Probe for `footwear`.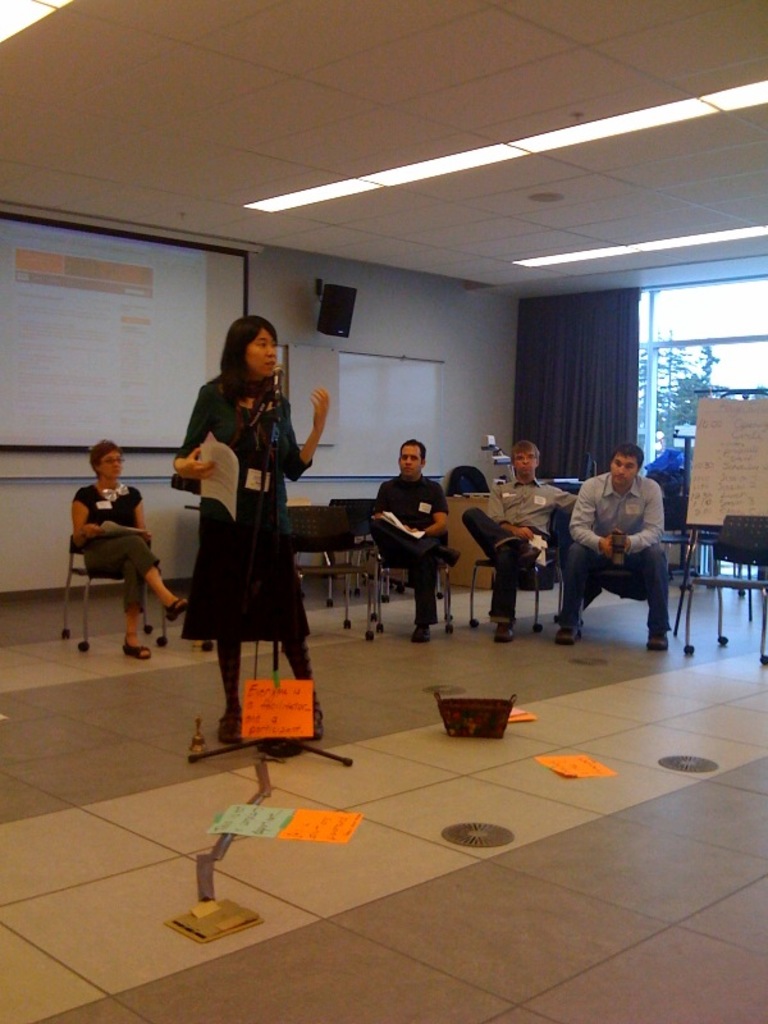
Probe result: 493,538,526,558.
